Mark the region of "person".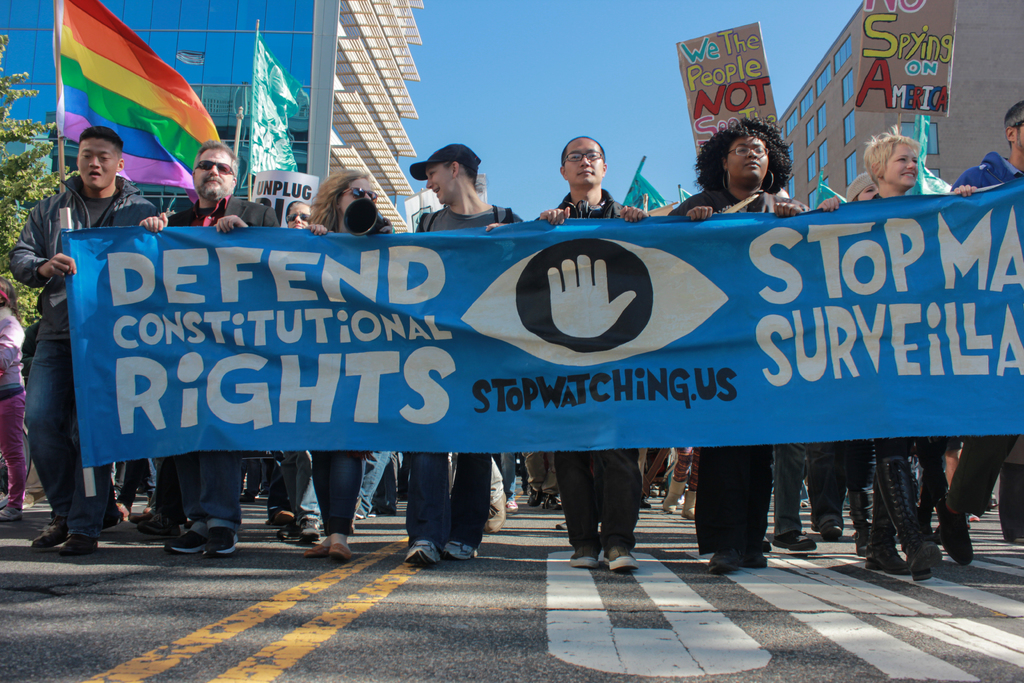
Region: <box>0,282,34,514</box>.
